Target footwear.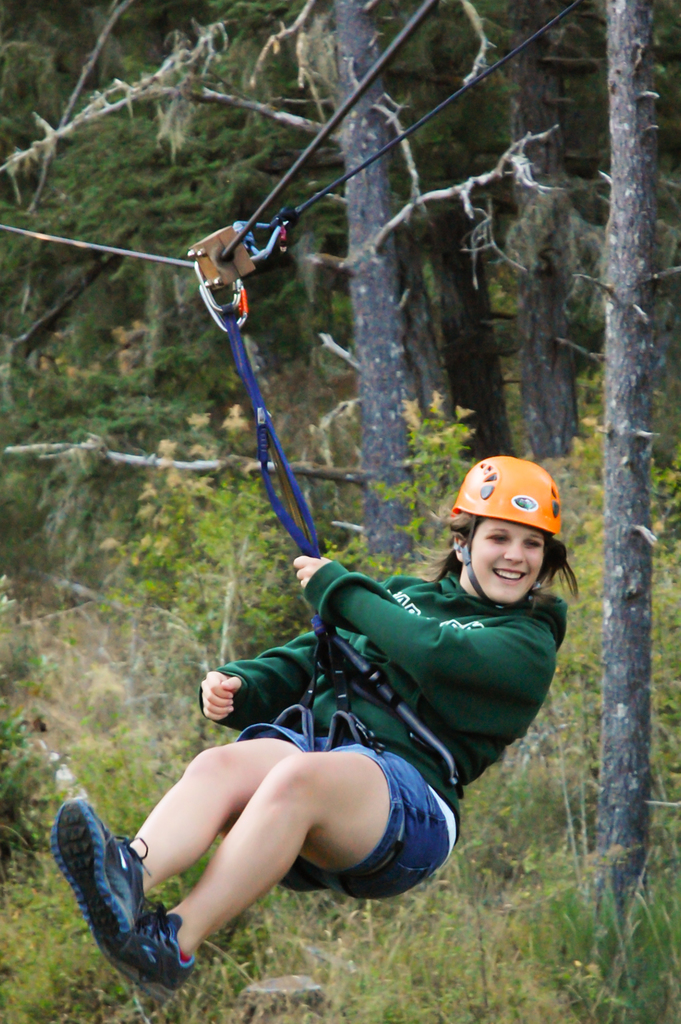
Target region: 43,801,155,971.
